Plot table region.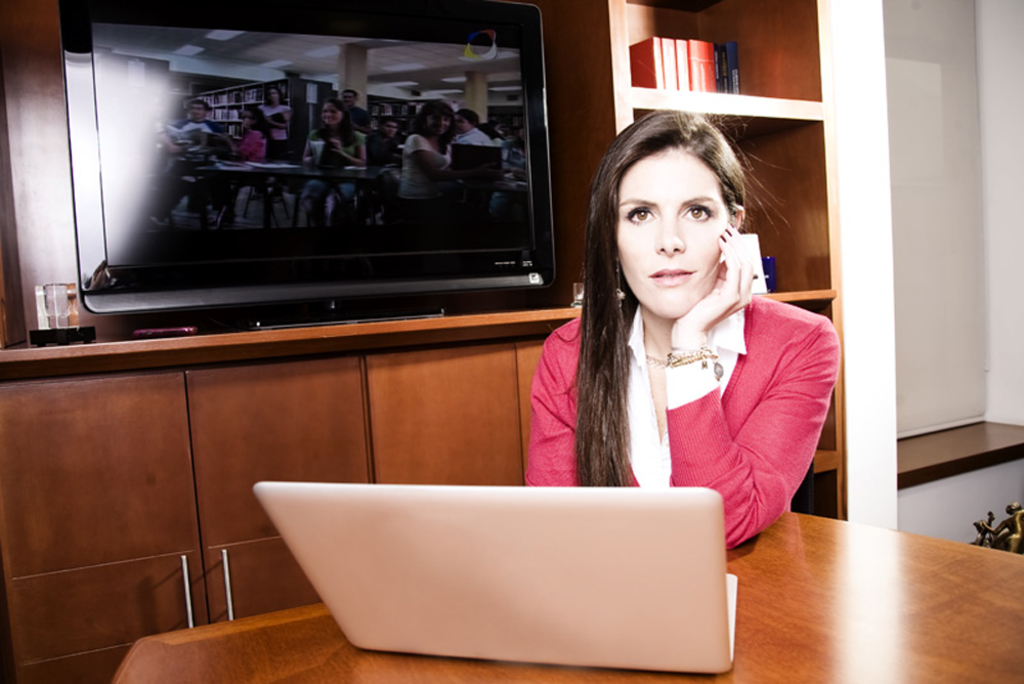
Plotted at {"x1": 113, "y1": 504, "x2": 1023, "y2": 683}.
